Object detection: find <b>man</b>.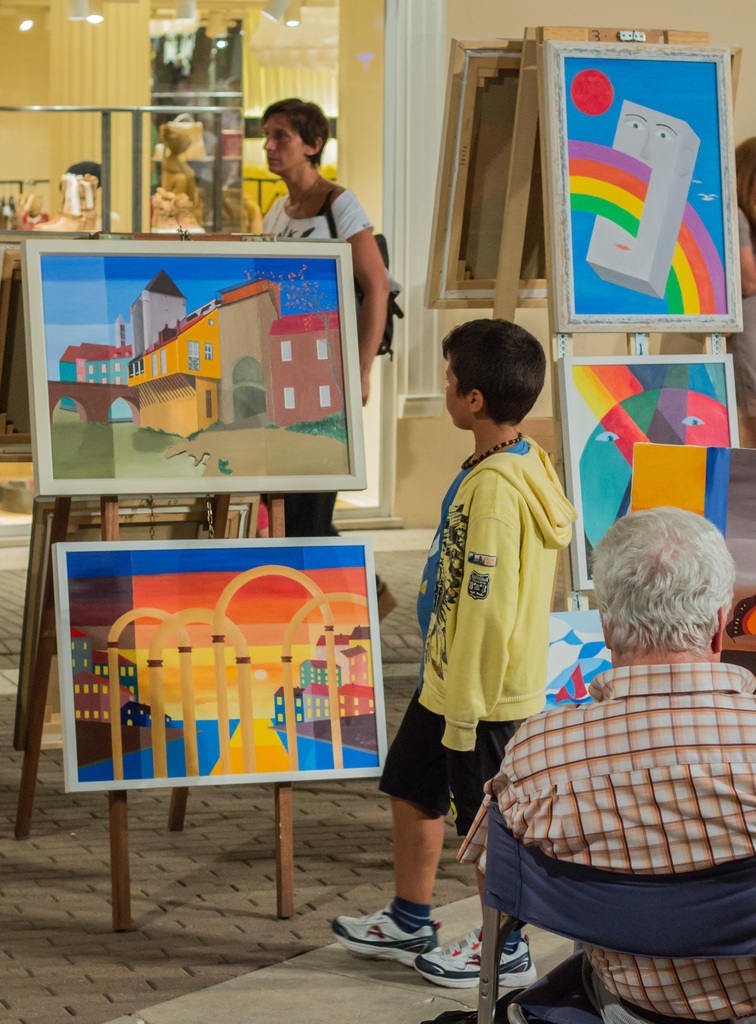
[256, 91, 393, 638].
